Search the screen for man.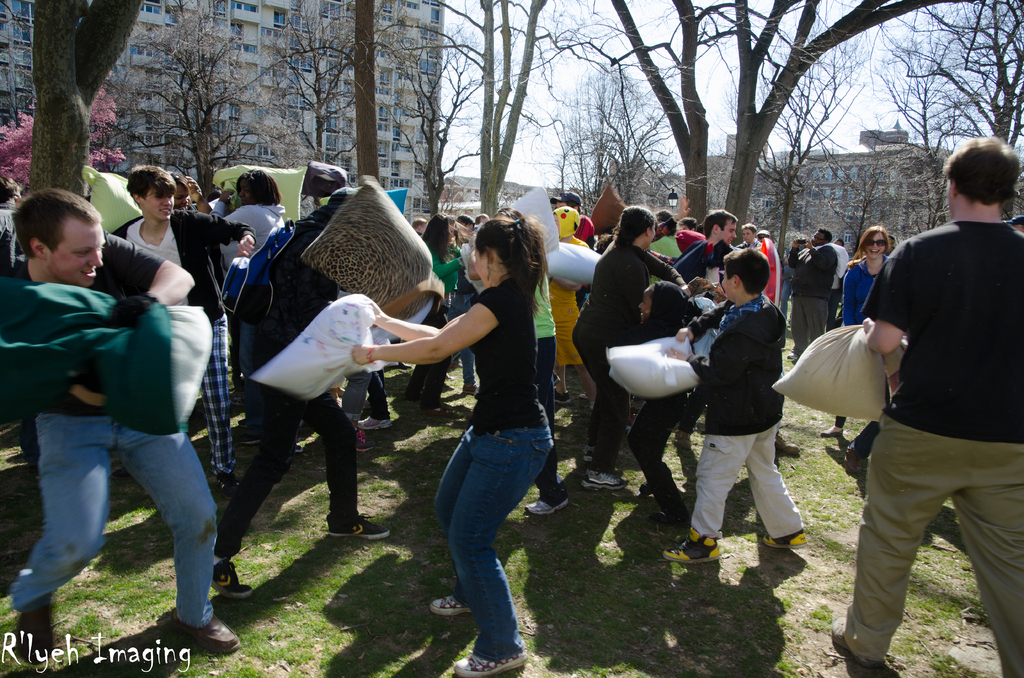
Found at x1=816 y1=157 x2=1023 y2=654.
